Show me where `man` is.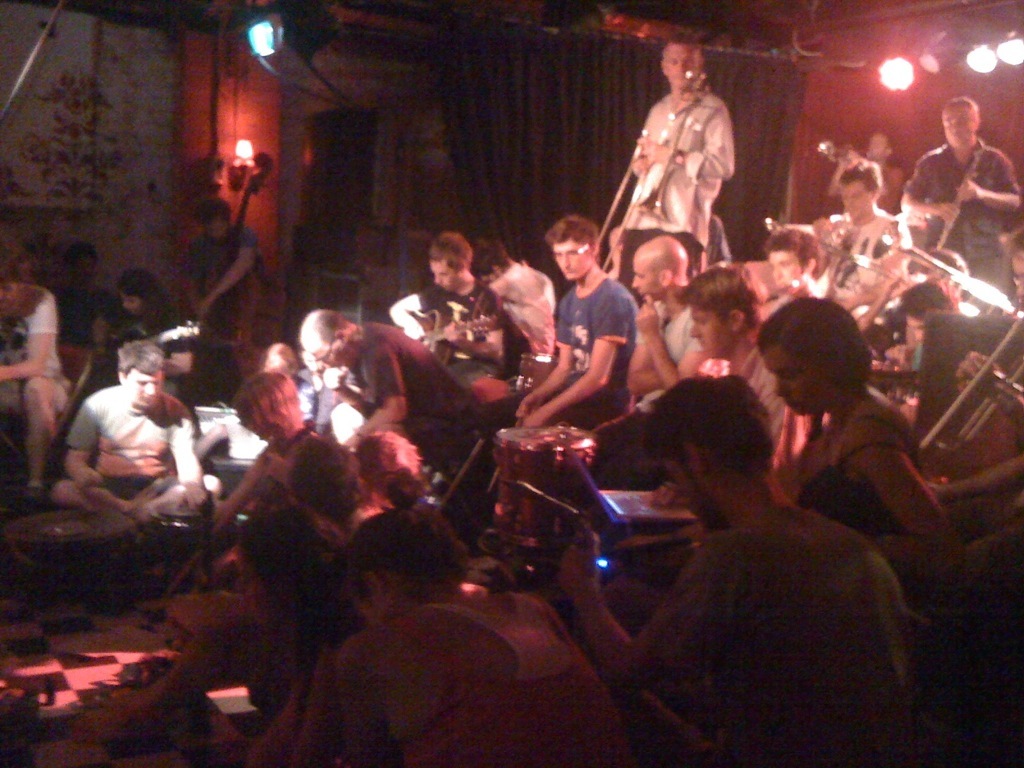
`man` is at select_region(400, 224, 516, 396).
